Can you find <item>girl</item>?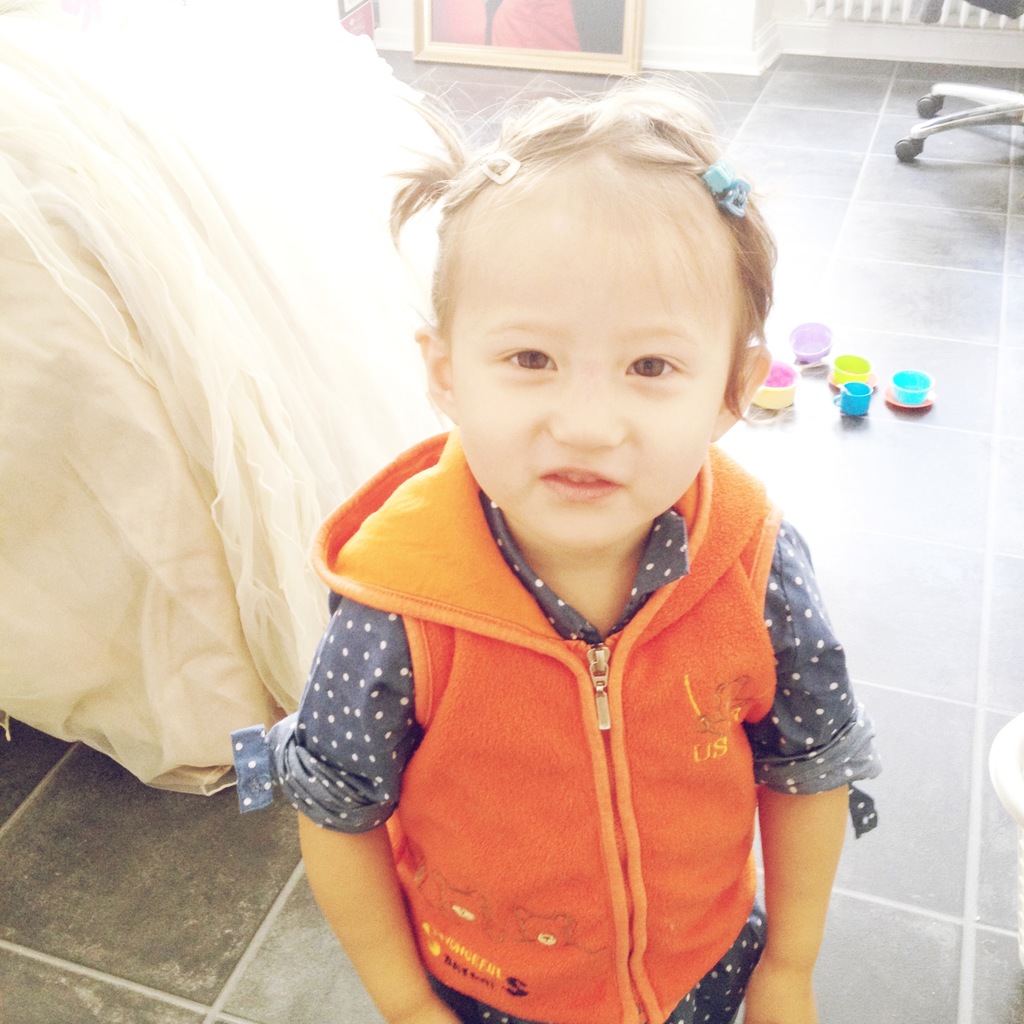
Yes, bounding box: 228 50 882 1023.
